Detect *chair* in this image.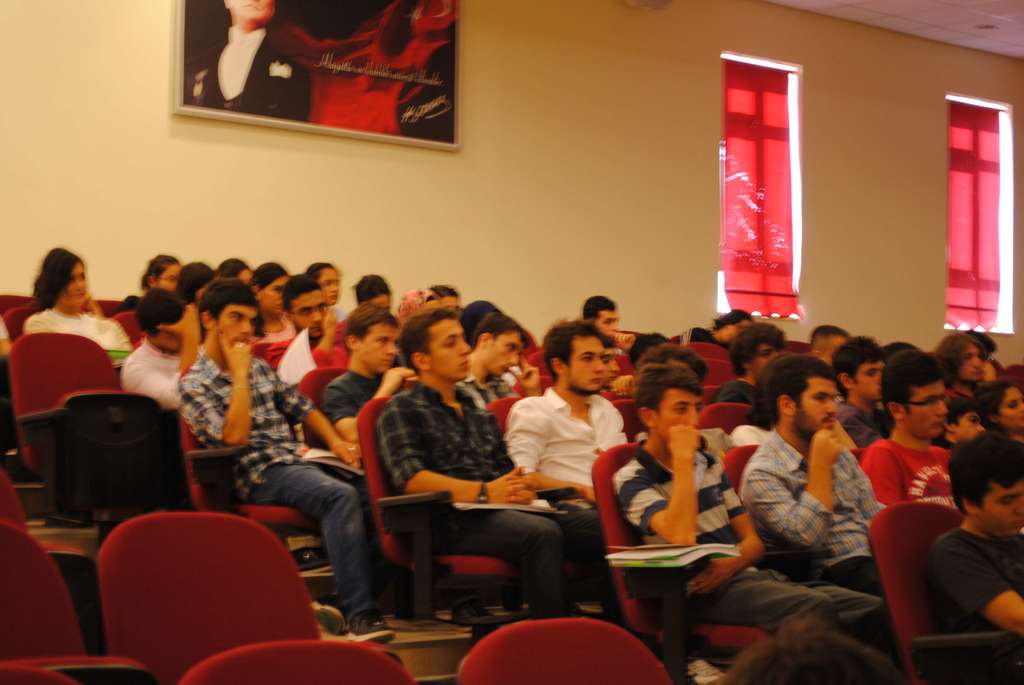
Detection: bbox(786, 342, 813, 355).
